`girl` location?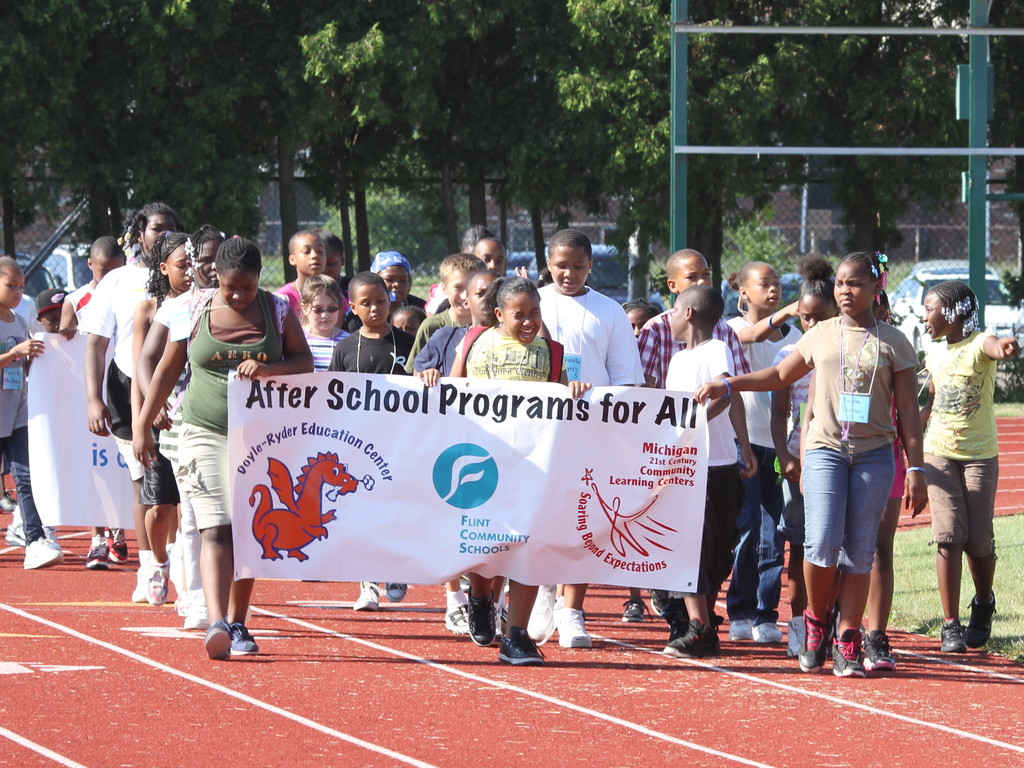
rect(300, 276, 349, 372)
